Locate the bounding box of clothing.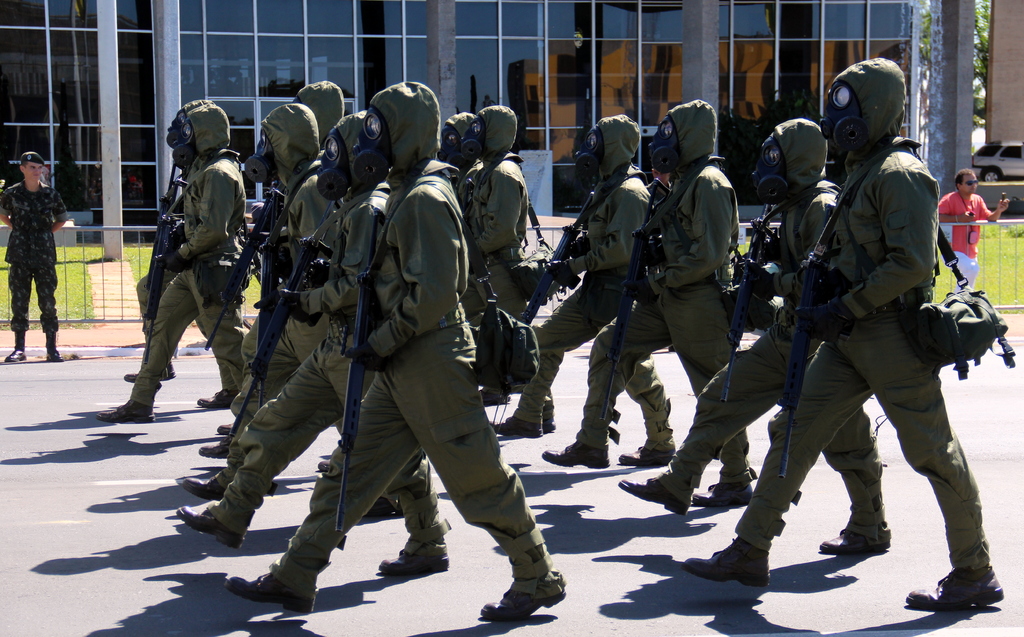
Bounding box: region(134, 105, 245, 402).
